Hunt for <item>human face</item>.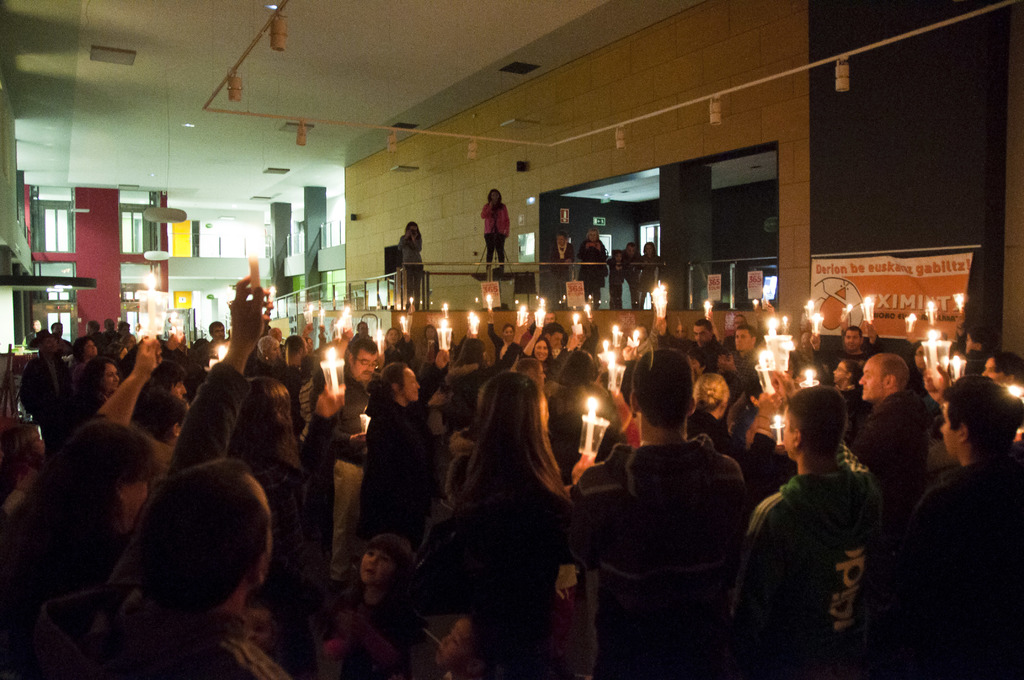
Hunted down at <region>504, 327, 512, 341</region>.
